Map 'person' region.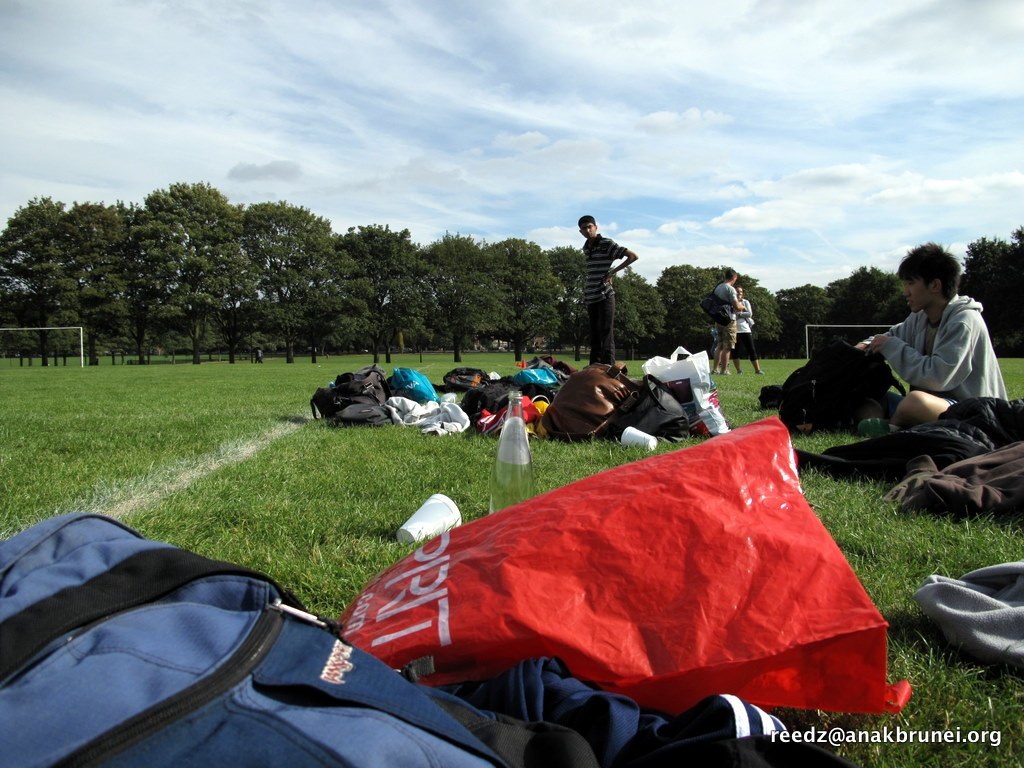
Mapped to <box>724,284,767,379</box>.
